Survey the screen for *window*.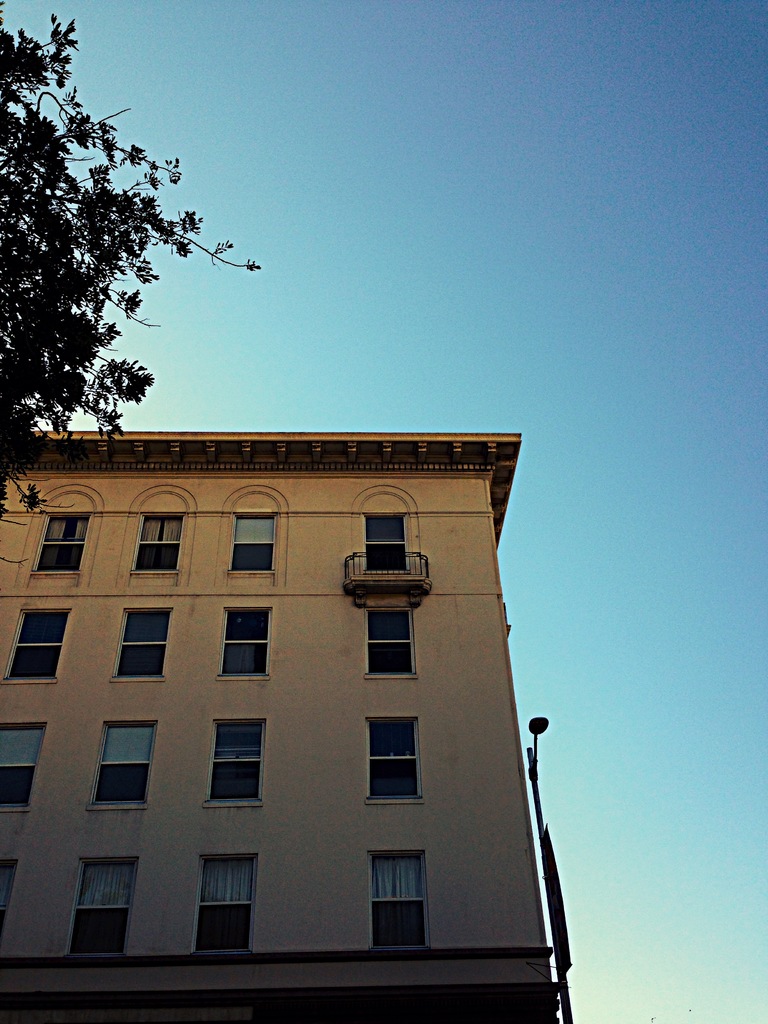
Survey found: [left=365, top=610, right=416, bottom=676].
